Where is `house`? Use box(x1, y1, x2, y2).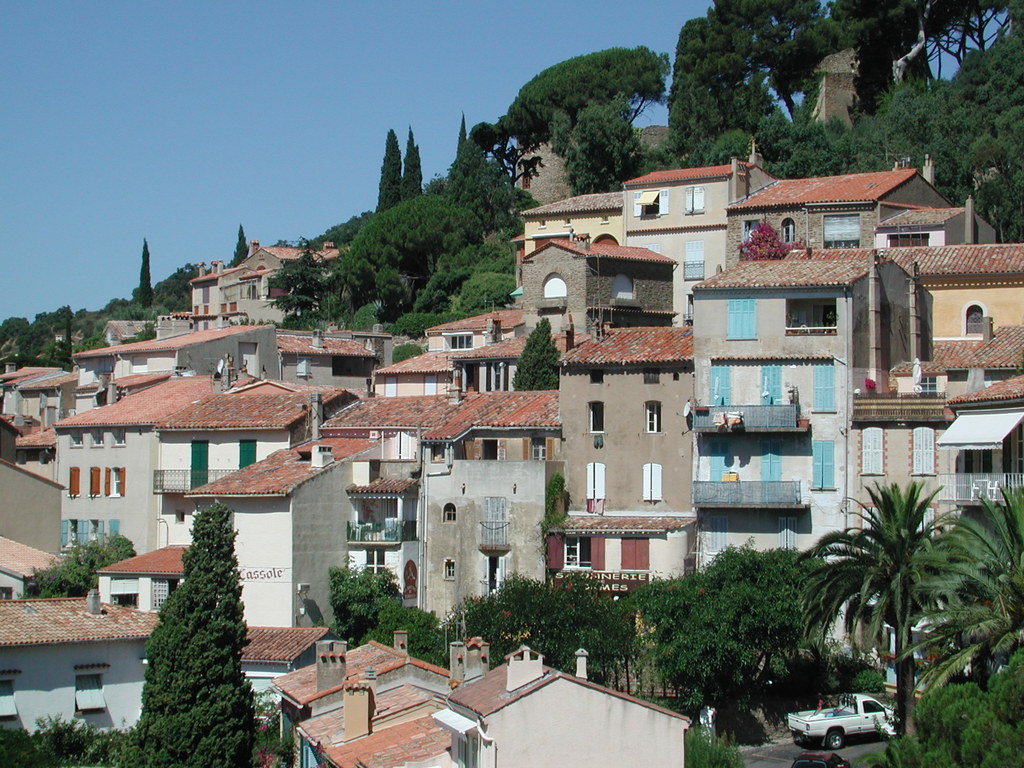
box(73, 319, 286, 383).
